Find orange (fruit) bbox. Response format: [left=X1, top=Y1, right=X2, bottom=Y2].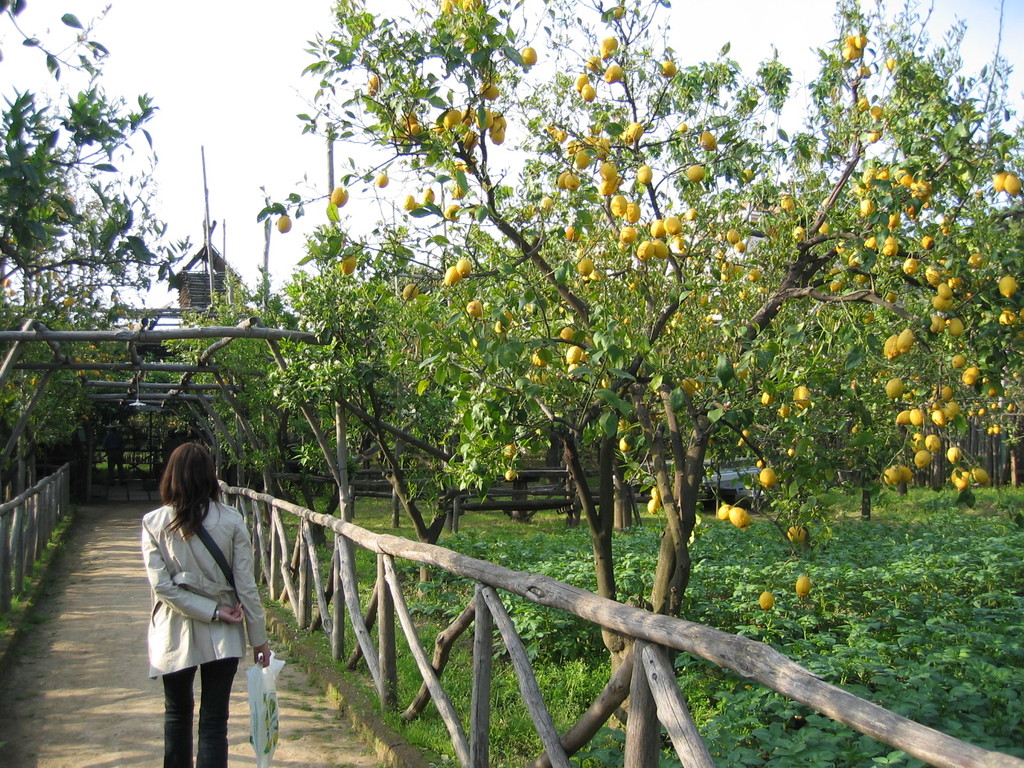
[left=643, top=224, right=654, bottom=236].
